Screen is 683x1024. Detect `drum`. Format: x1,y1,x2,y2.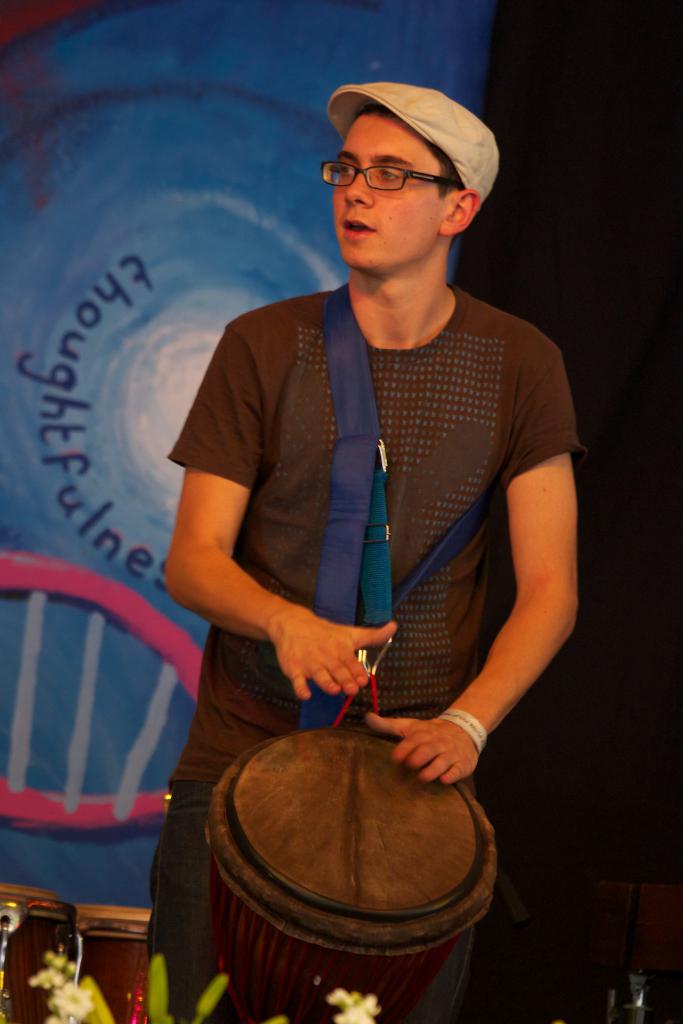
76,895,159,1023.
